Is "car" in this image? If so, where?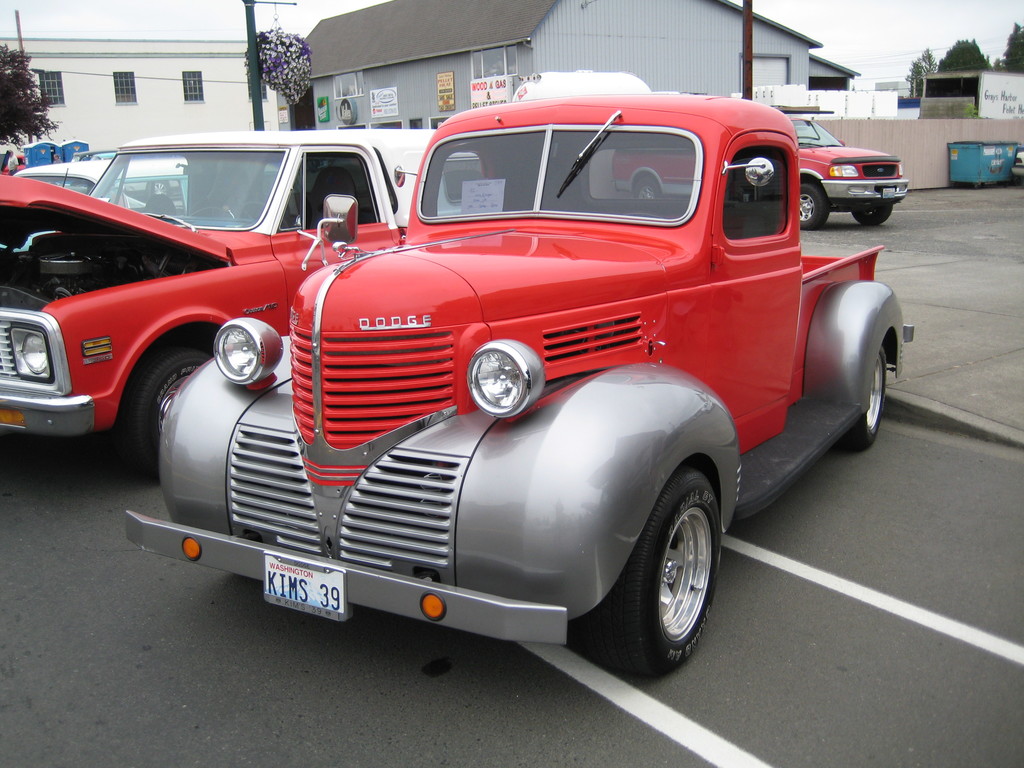
Yes, at BBox(70, 77, 880, 689).
